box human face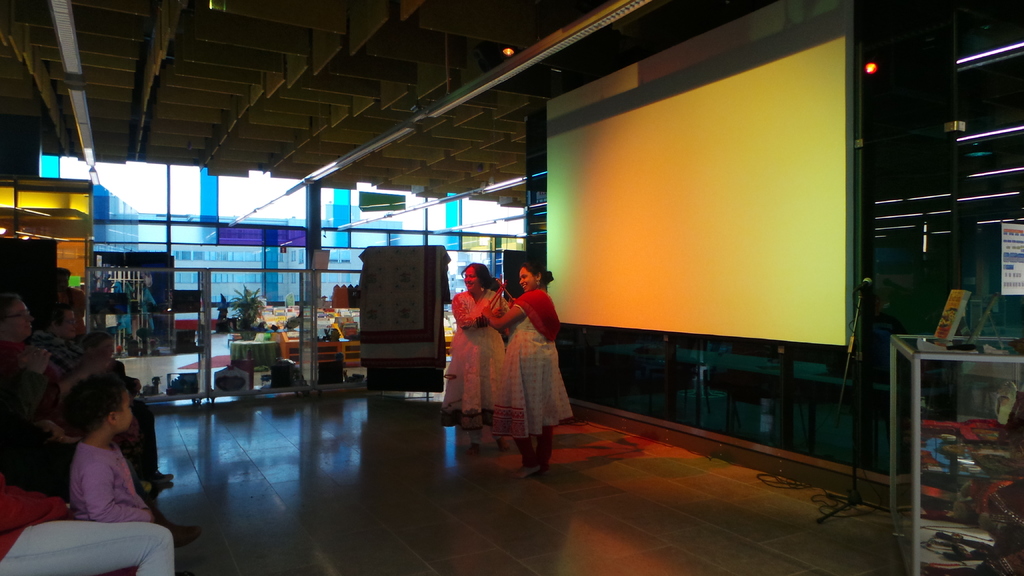
x1=60 y1=312 x2=77 y2=337
